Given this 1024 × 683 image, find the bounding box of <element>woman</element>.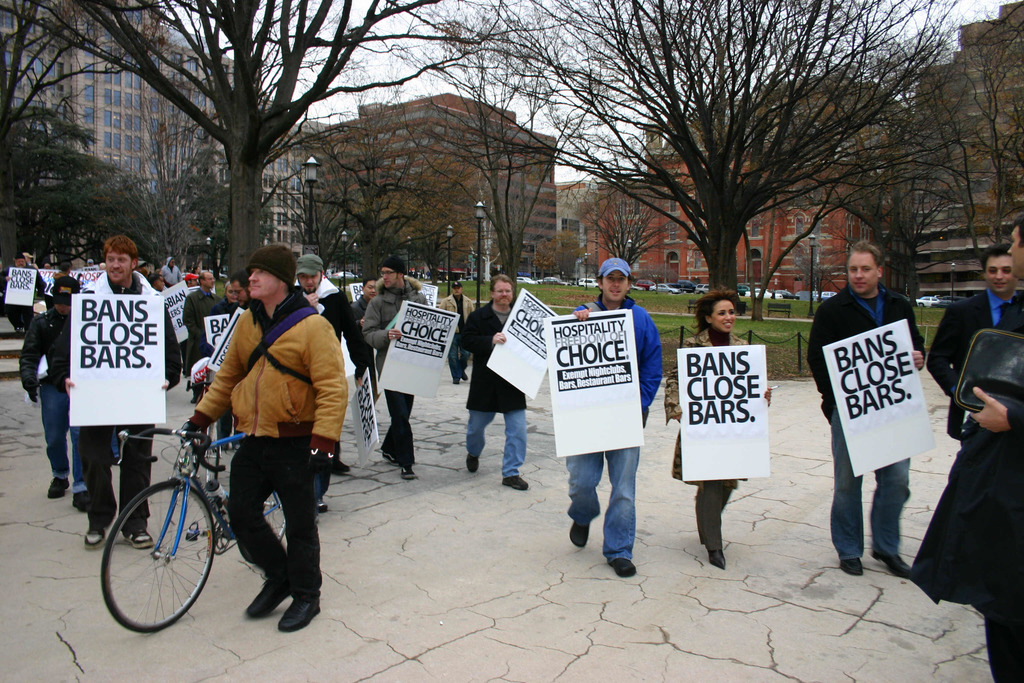
[199, 279, 236, 451].
